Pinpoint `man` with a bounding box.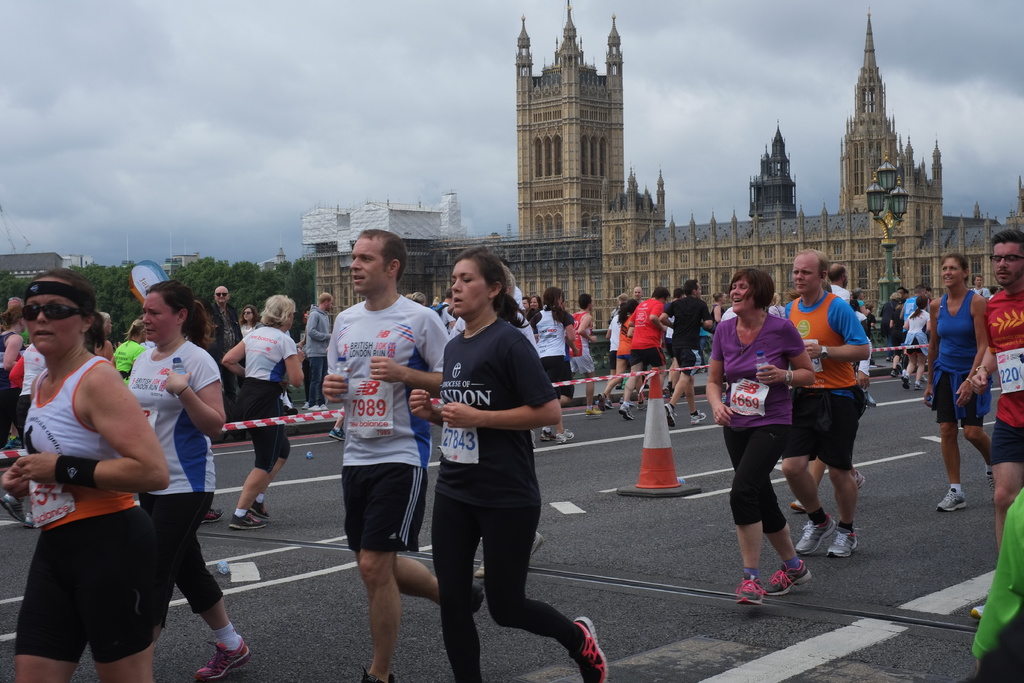
<box>558,292,605,418</box>.
